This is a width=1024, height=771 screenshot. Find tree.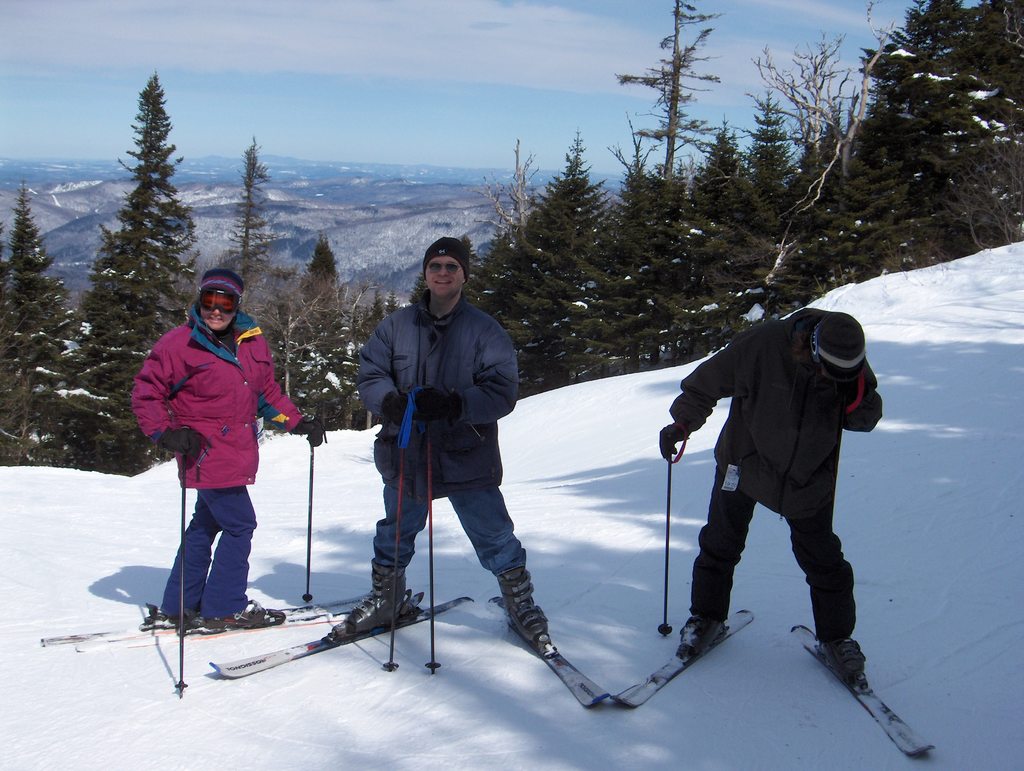
Bounding box: pyautogui.locateOnScreen(0, 181, 73, 462).
